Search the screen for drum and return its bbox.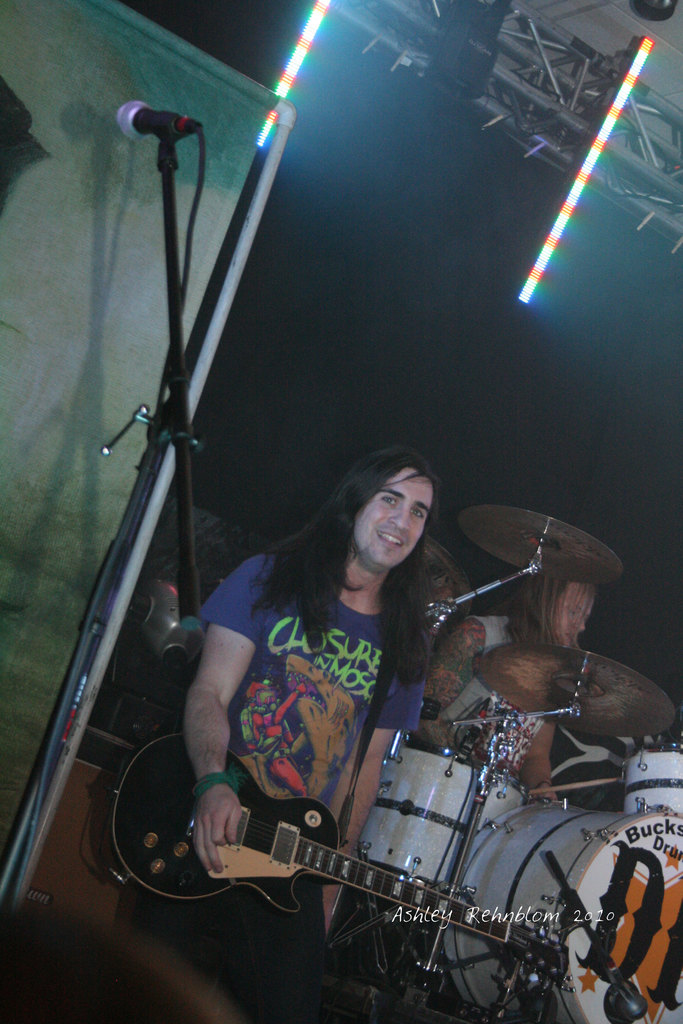
Found: (x1=441, y1=804, x2=682, y2=1023).
